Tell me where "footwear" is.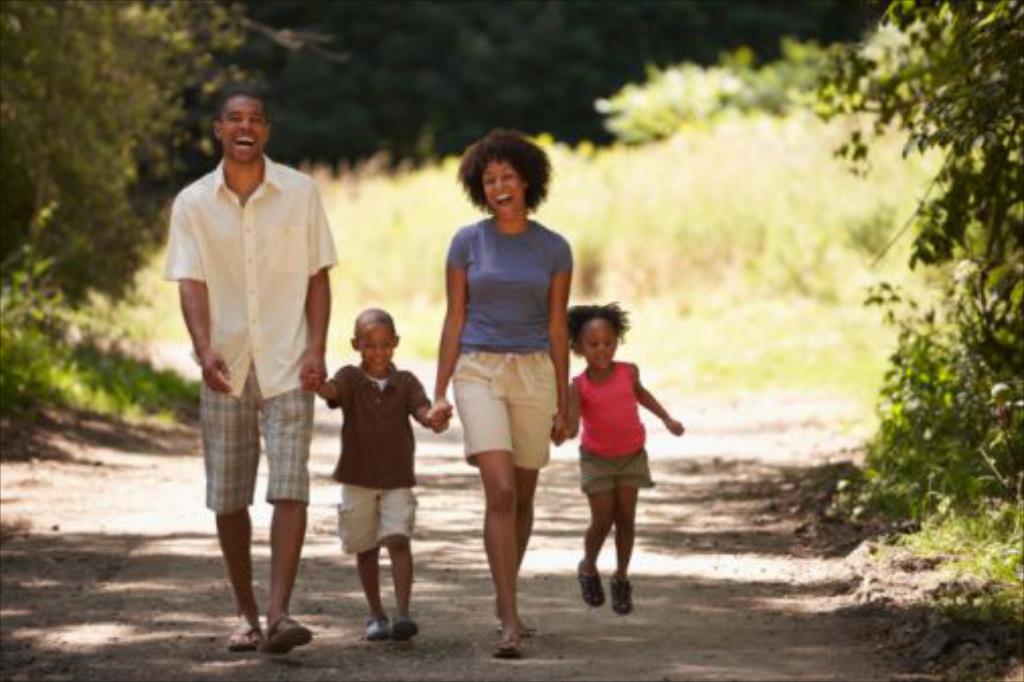
"footwear" is at (389,611,427,642).
